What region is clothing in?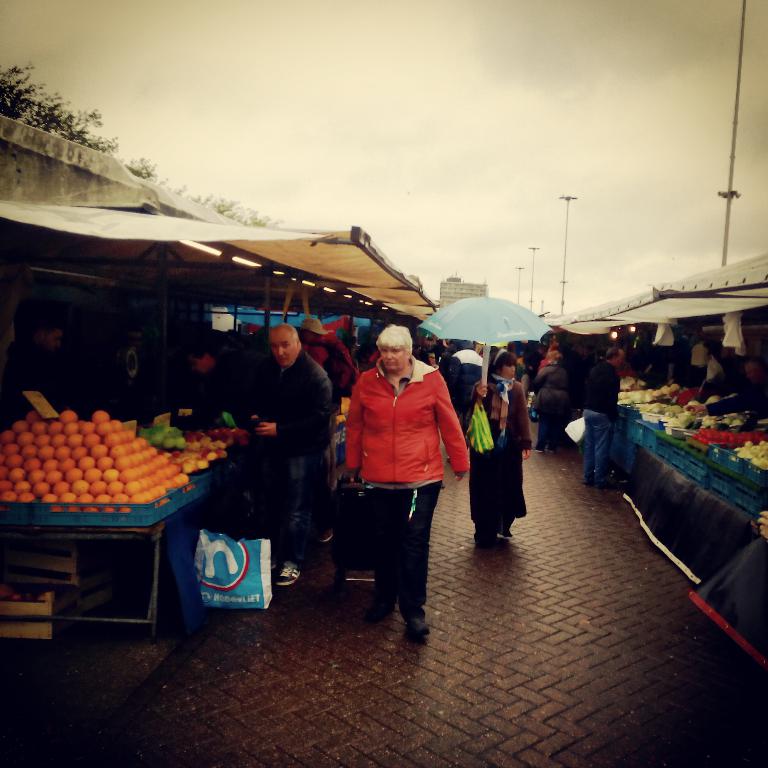
335:338:453:608.
